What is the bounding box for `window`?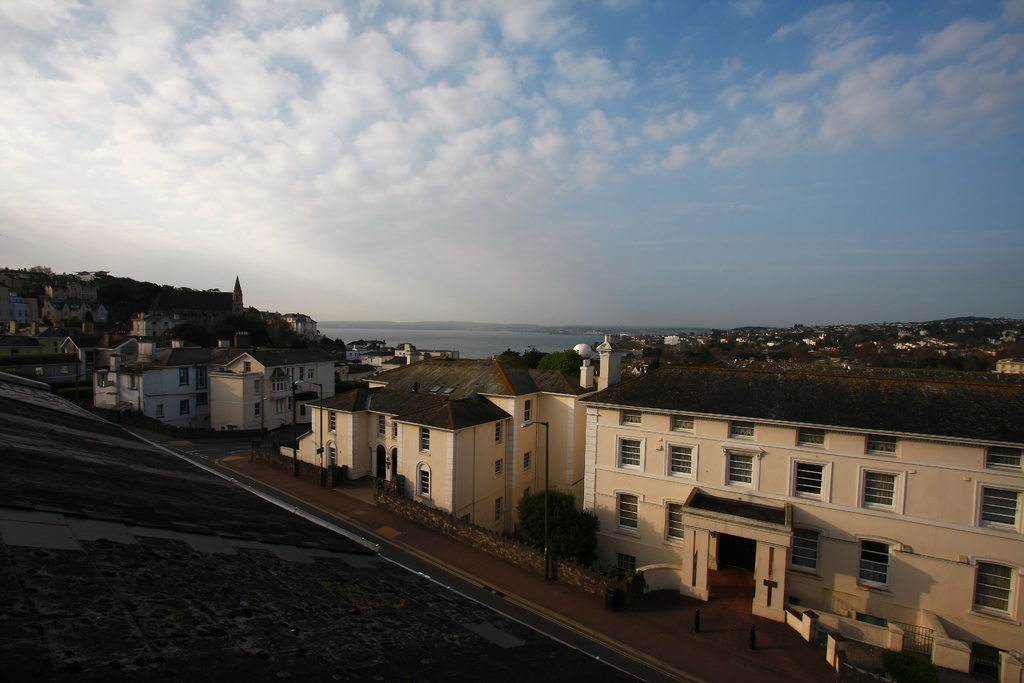
<bbox>665, 504, 685, 542</bbox>.
